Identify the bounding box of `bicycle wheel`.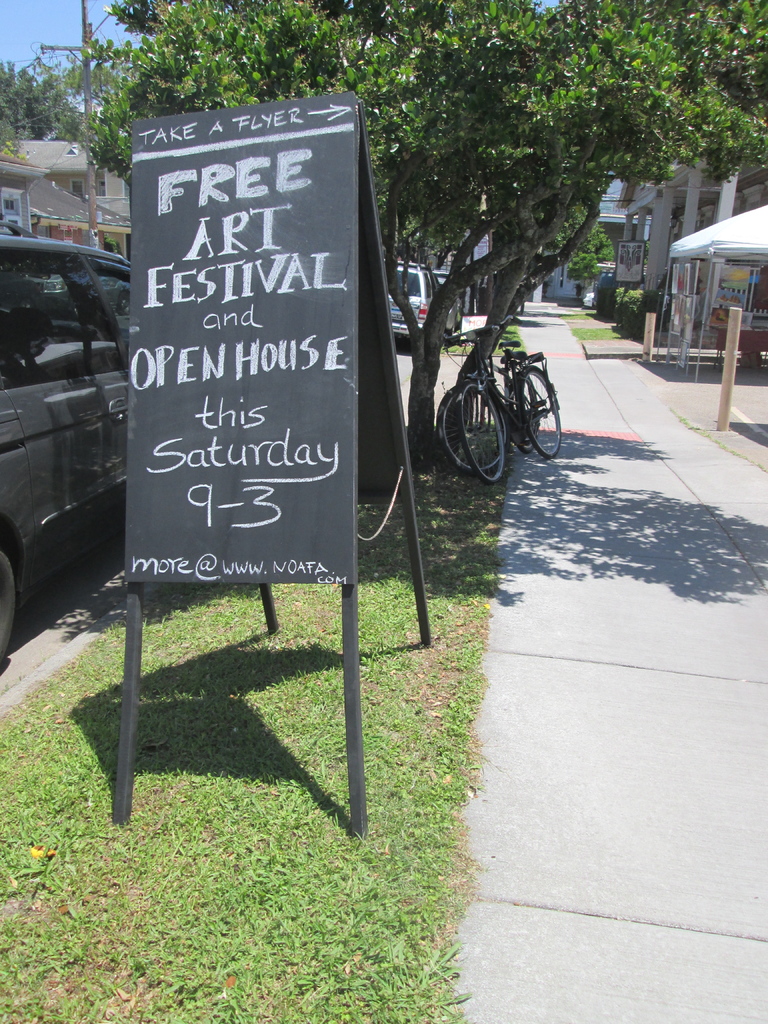
(left=435, top=380, right=502, bottom=476).
